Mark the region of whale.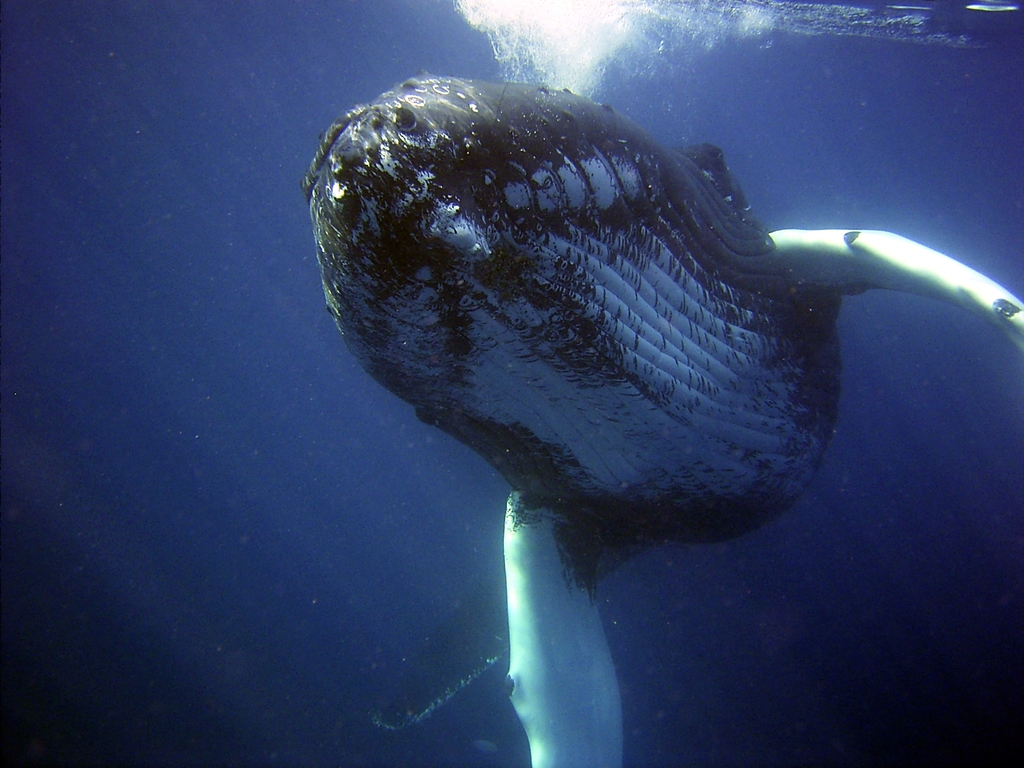
Region: bbox=[312, 69, 1023, 767].
